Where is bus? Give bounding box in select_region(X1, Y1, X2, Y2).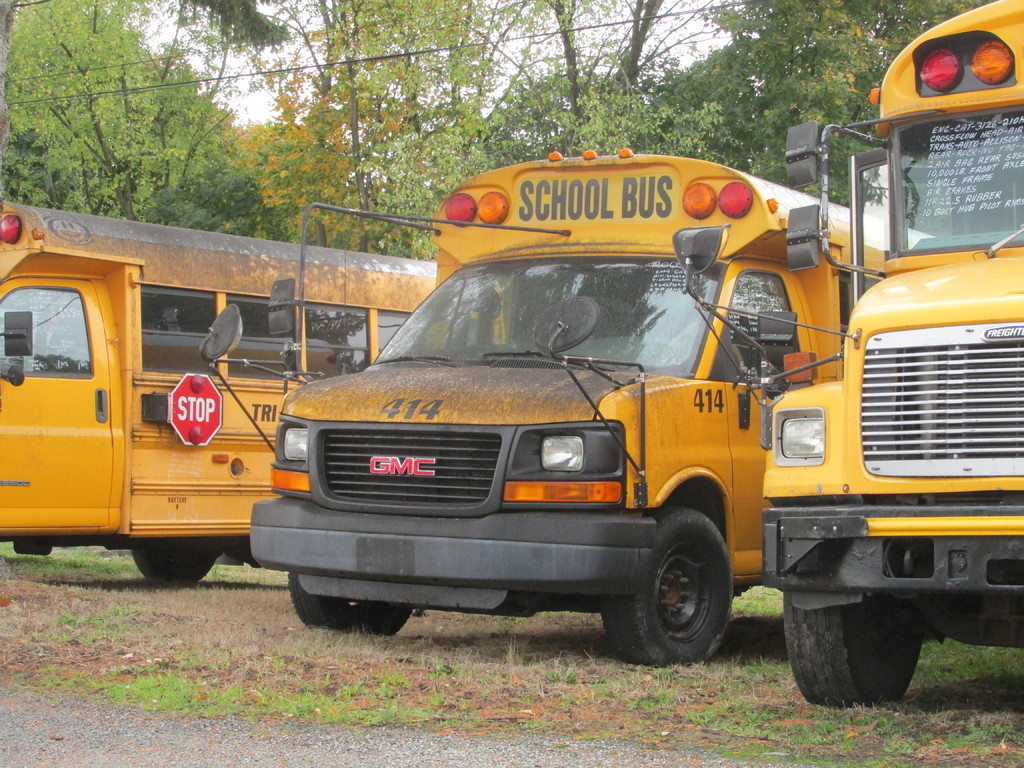
select_region(760, 0, 1023, 712).
